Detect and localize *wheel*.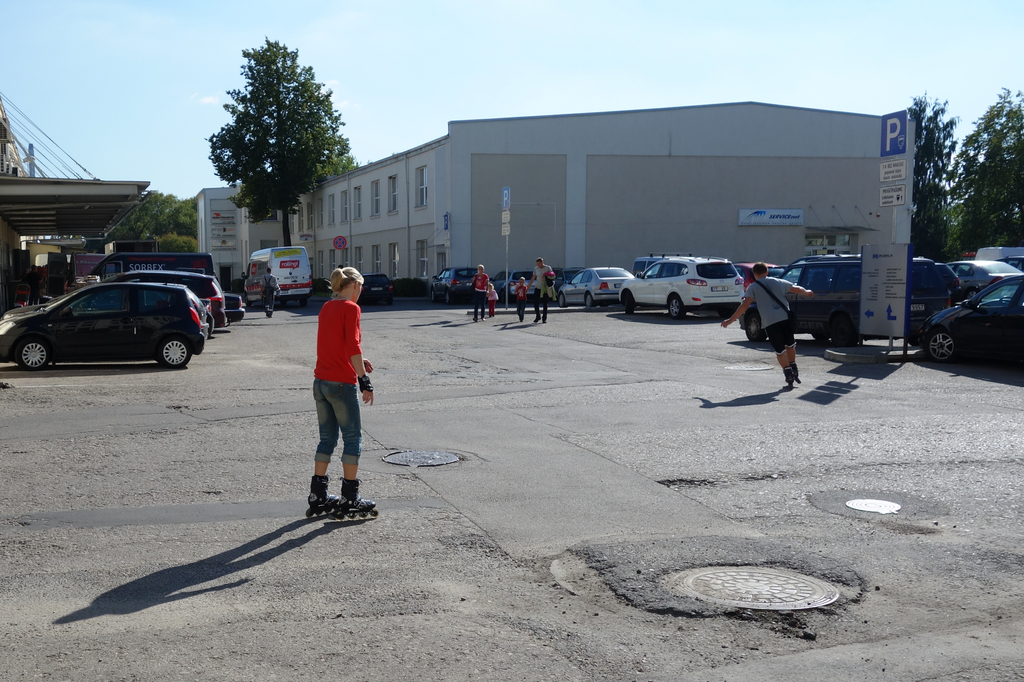
Localized at x1=346 y1=511 x2=355 y2=521.
